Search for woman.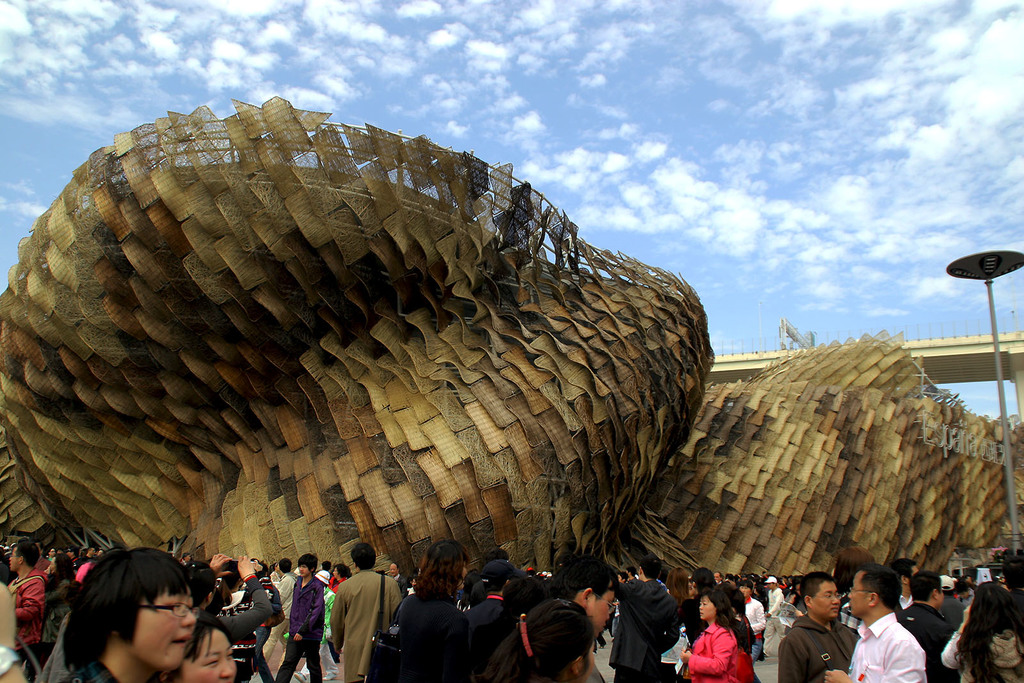
Found at pyautogui.locateOnScreen(268, 561, 284, 585).
